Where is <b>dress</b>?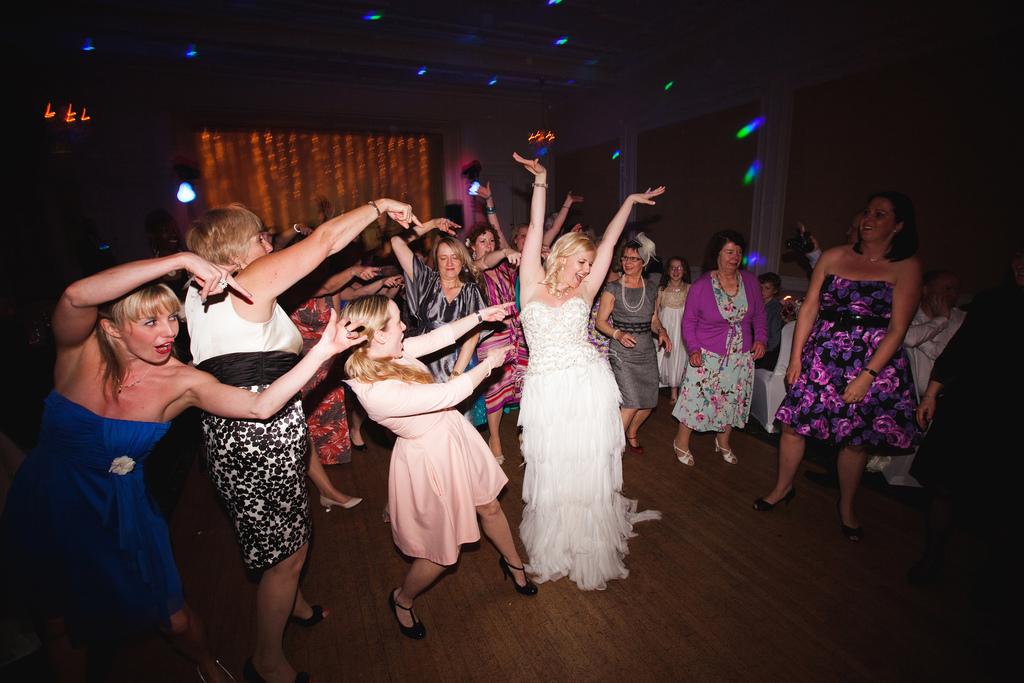
left=670, top=274, right=755, bottom=431.
